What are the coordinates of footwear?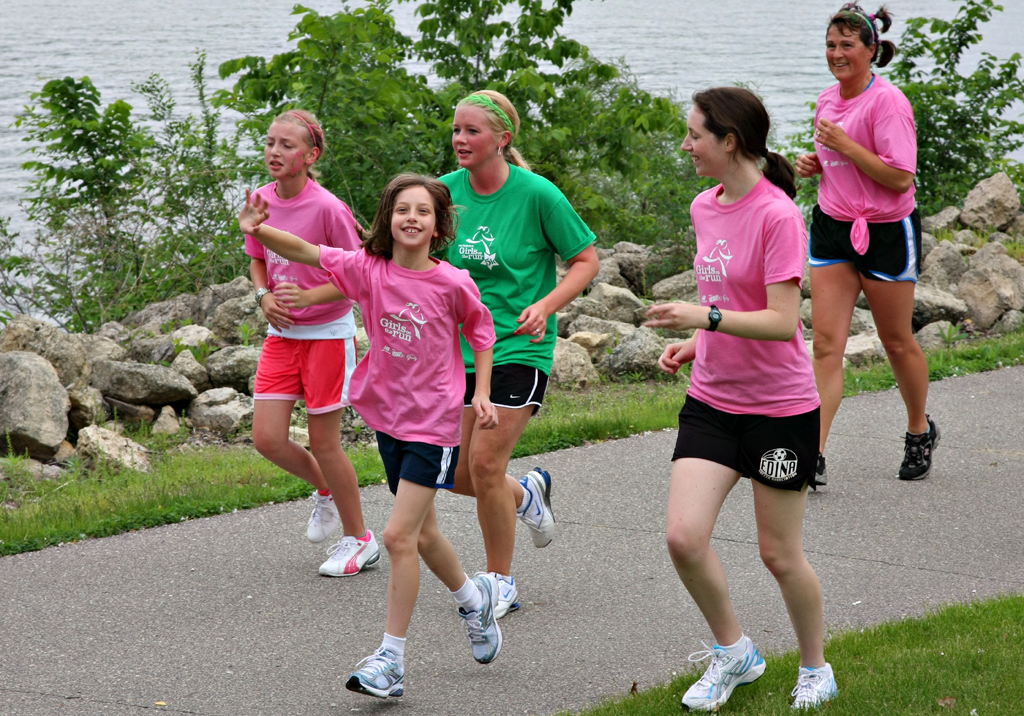
320,527,381,580.
